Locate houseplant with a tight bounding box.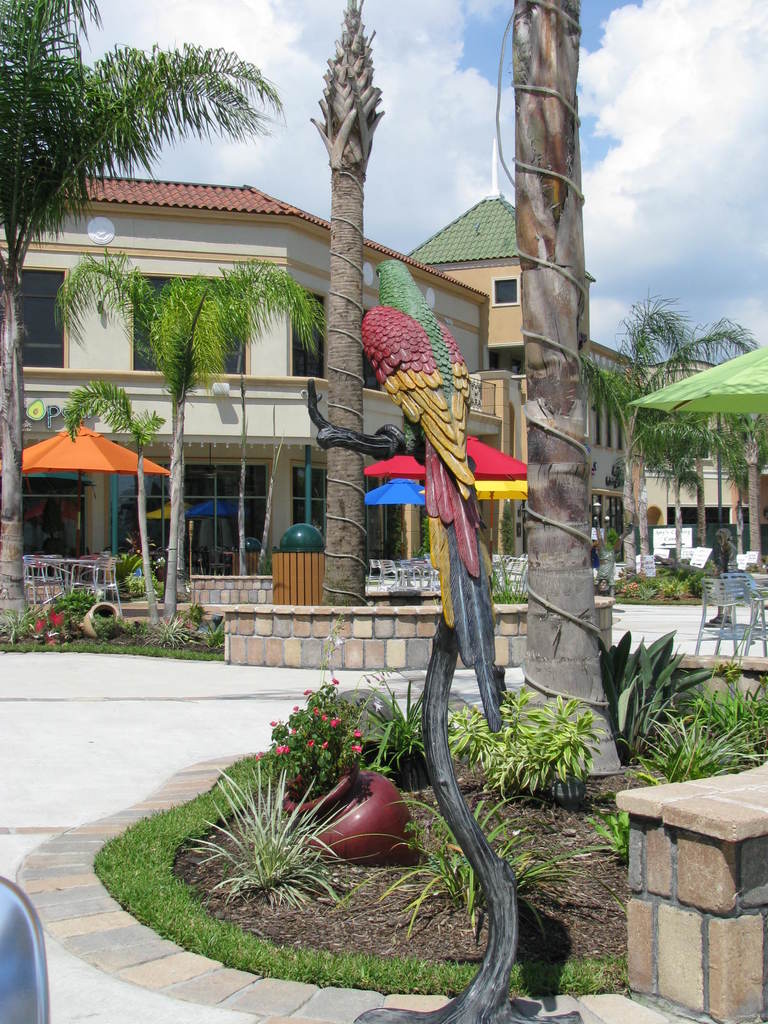
x1=448 y1=686 x2=602 y2=805.
